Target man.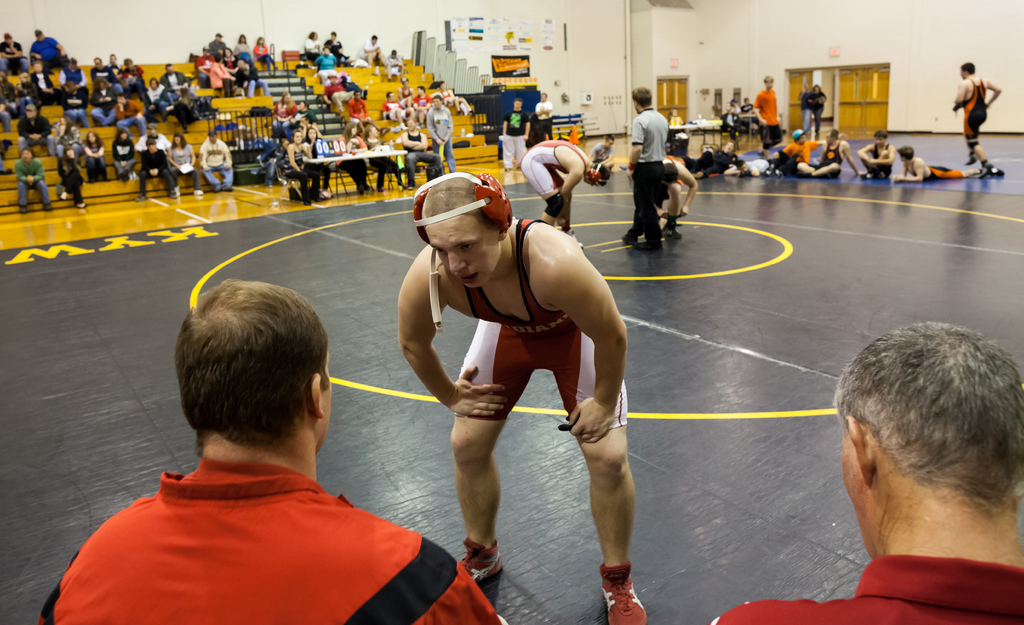
Target region: (x1=138, y1=133, x2=178, y2=200).
